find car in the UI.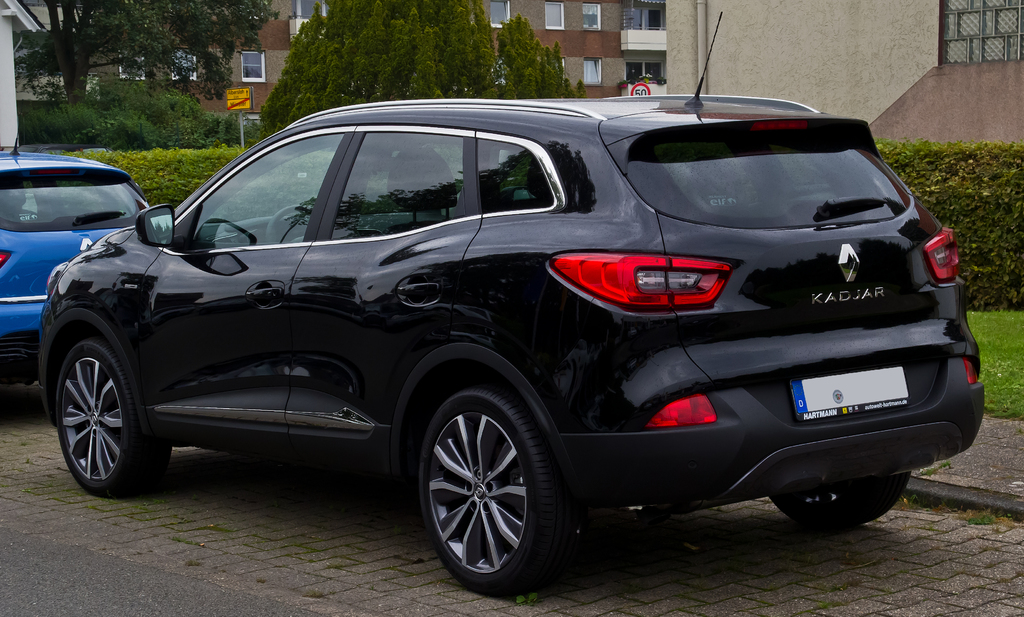
UI element at <box>0,132,161,390</box>.
